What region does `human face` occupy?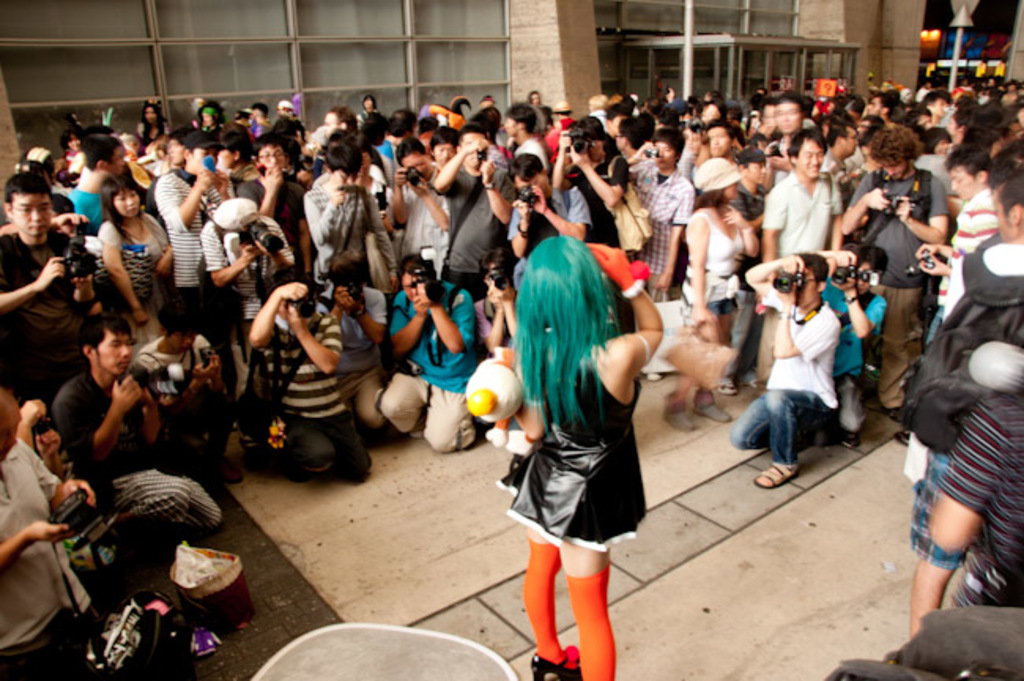
Rect(709, 125, 726, 151).
